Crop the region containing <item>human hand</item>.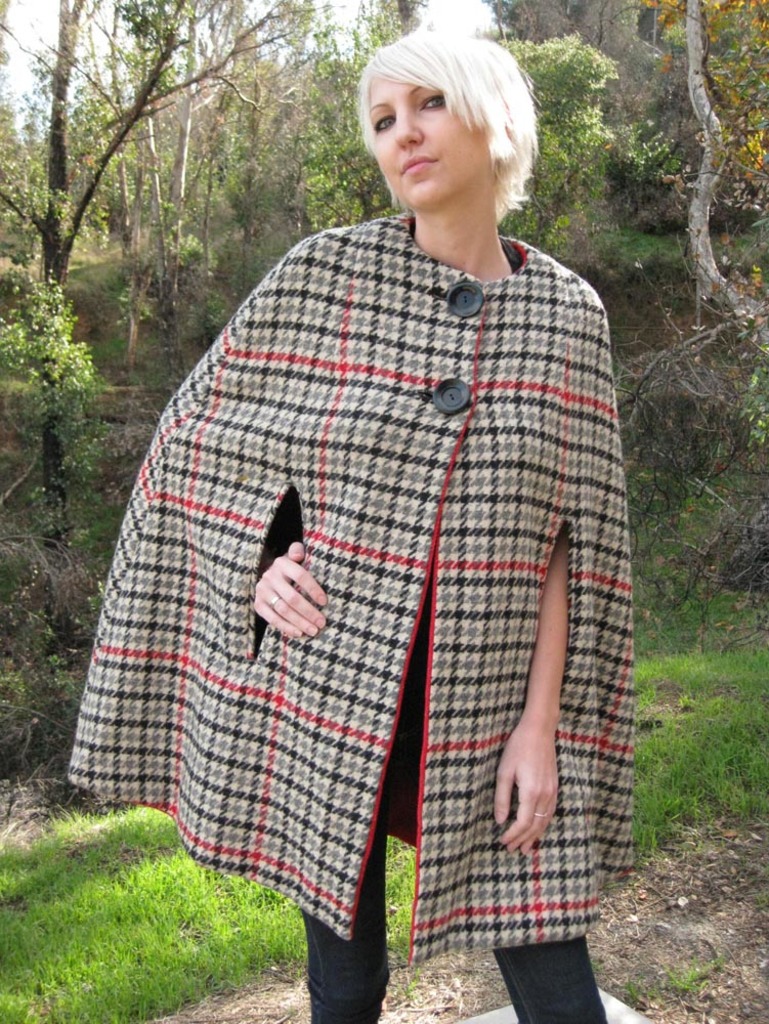
Crop region: 492:720:564:861.
